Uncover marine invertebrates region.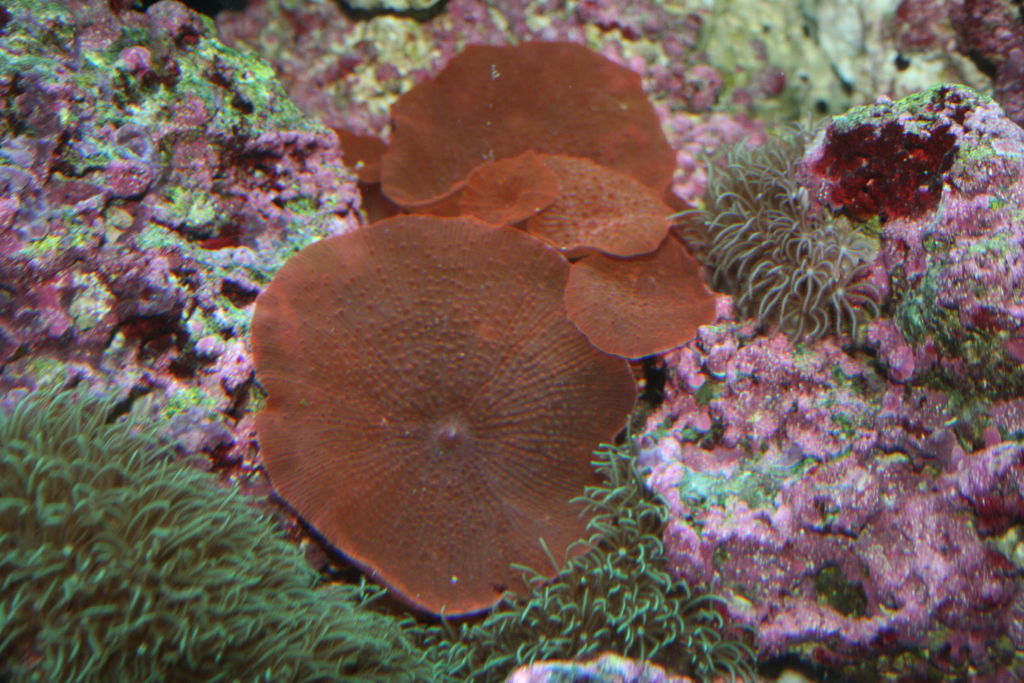
Uncovered: x1=0 y1=360 x2=487 y2=682.
